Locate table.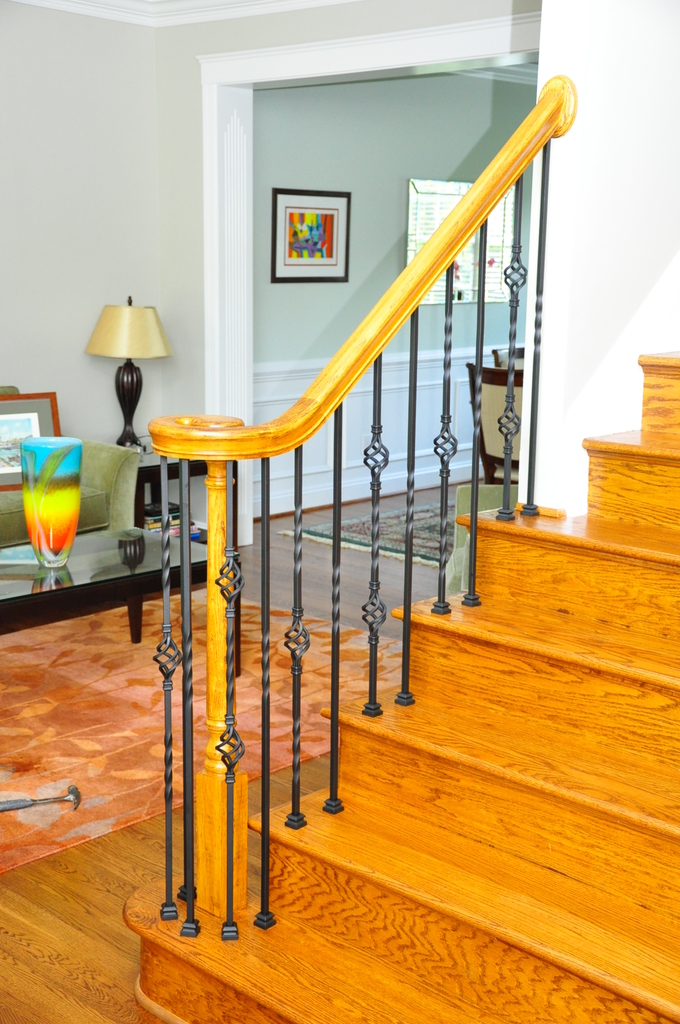
Bounding box: 0/520/238/678.
